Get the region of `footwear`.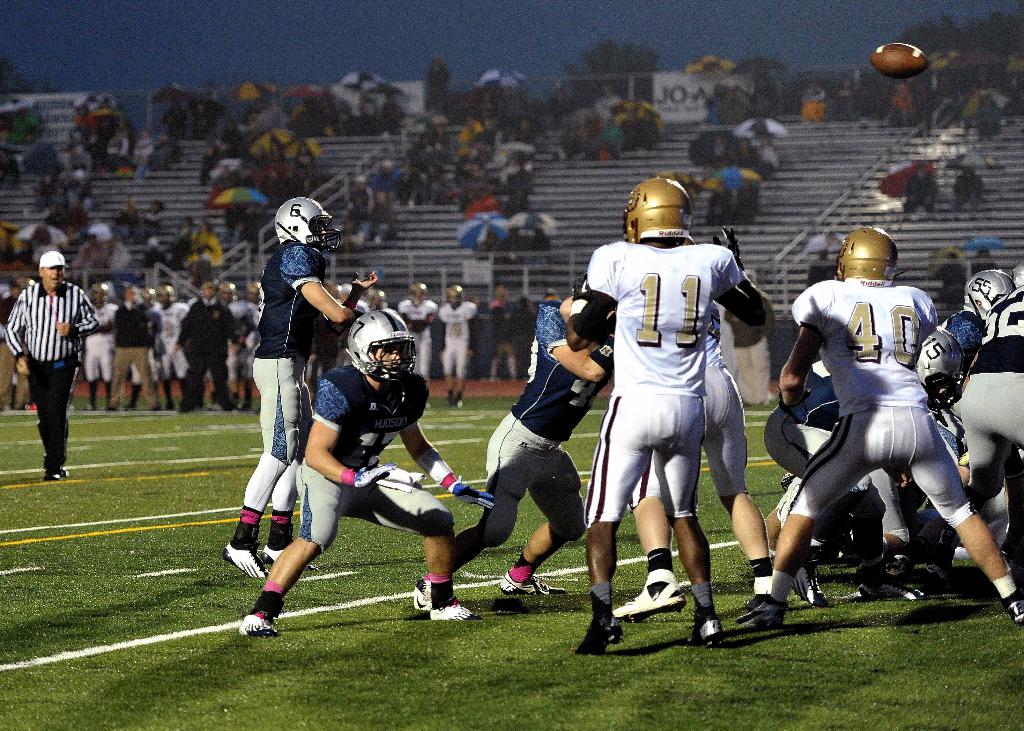
607,582,689,620.
